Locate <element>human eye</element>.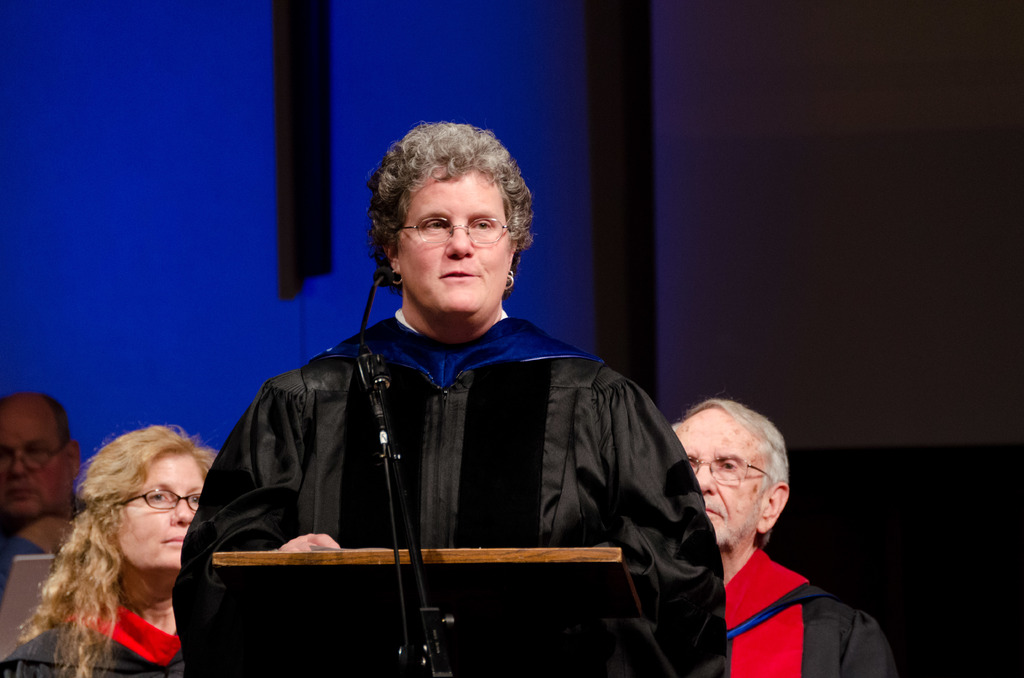
Bounding box: <bbox>468, 218, 497, 229</bbox>.
